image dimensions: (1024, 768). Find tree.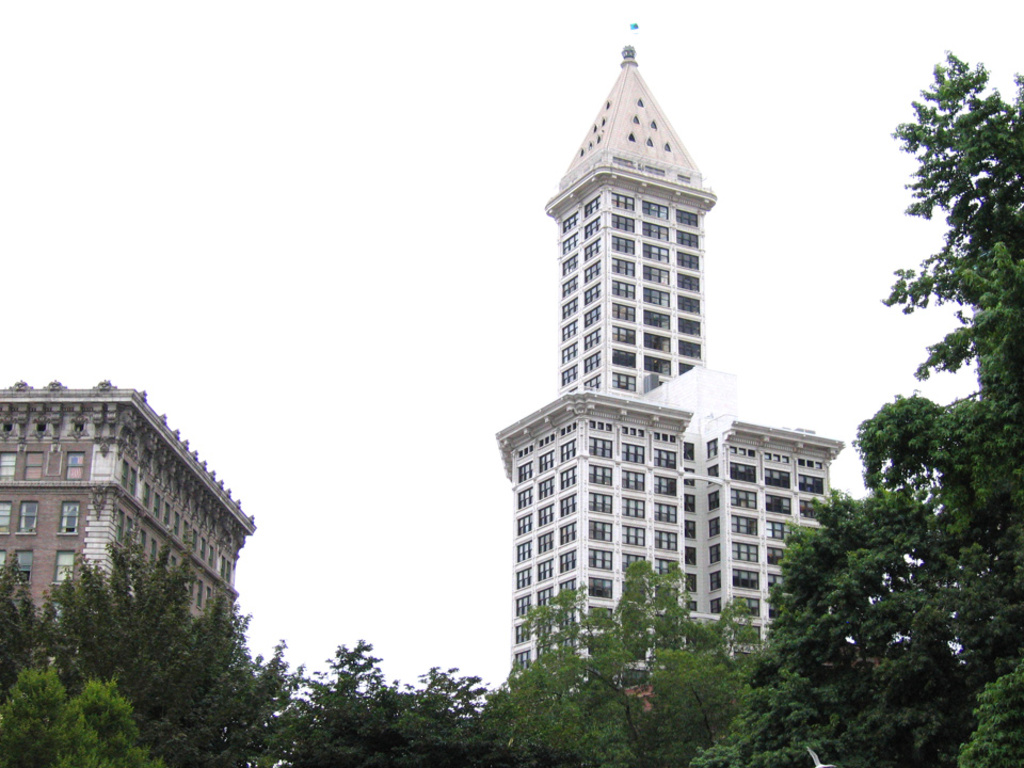
[left=465, top=553, right=764, bottom=767].
